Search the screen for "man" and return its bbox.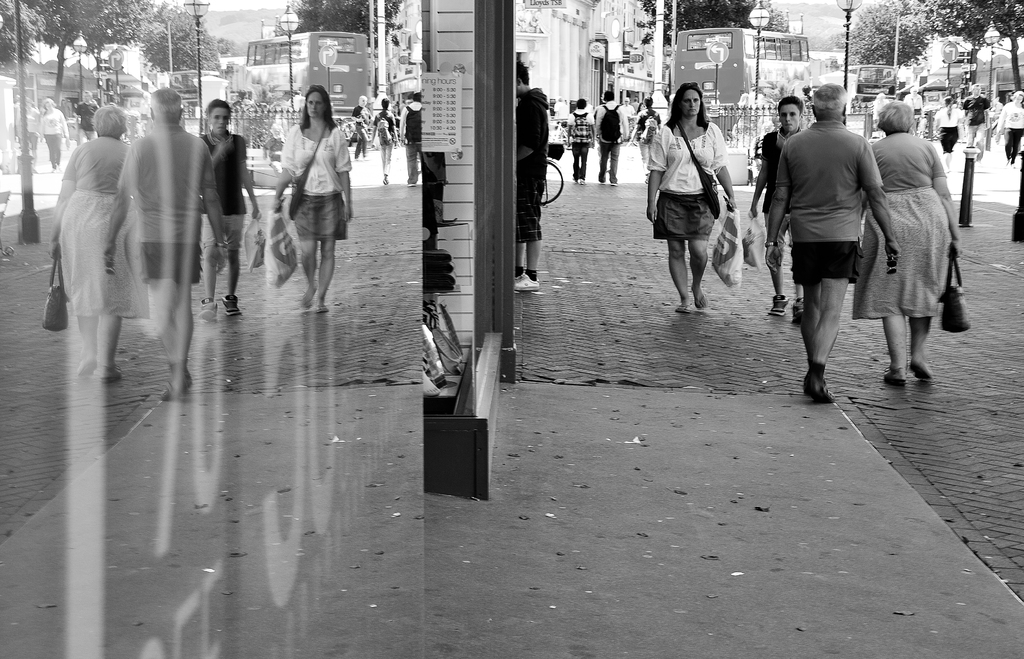
Found: box=[749, 97, 810, 323].
